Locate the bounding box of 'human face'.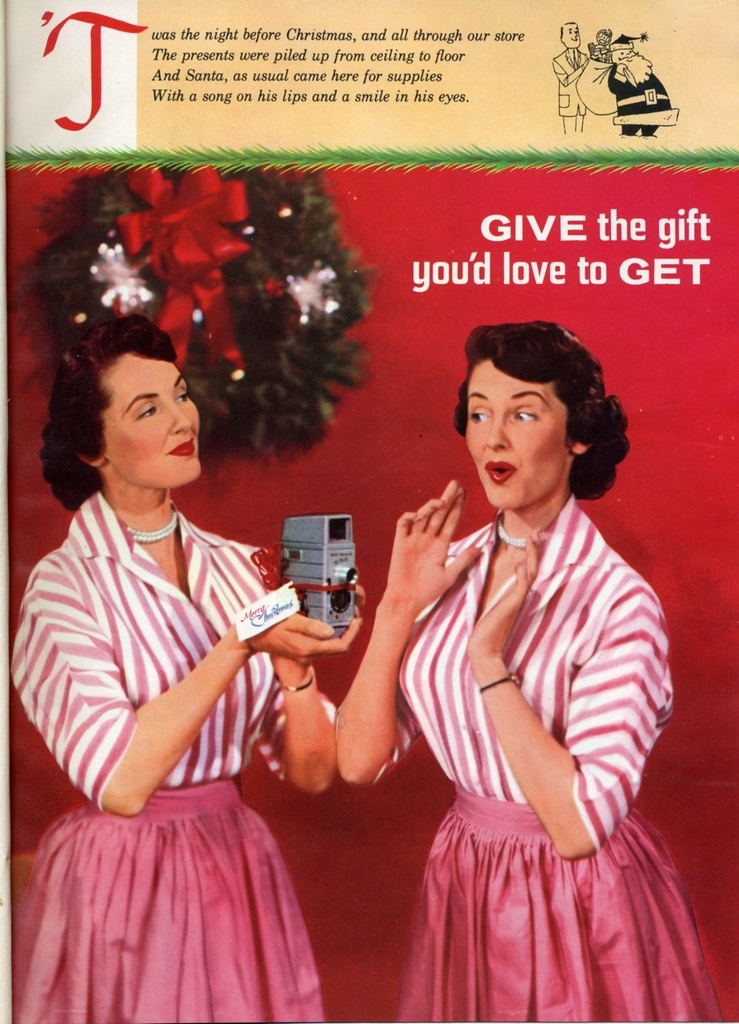
Bounding box: left=108, top=350, right=197, bottom=483.
